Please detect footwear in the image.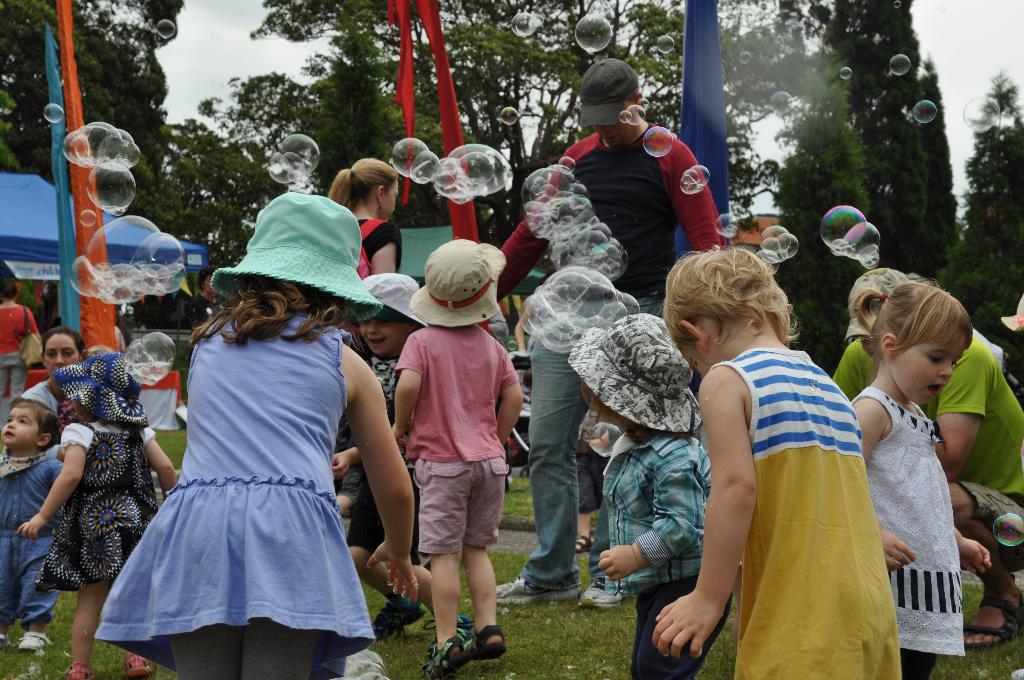
591,575,634,614.
